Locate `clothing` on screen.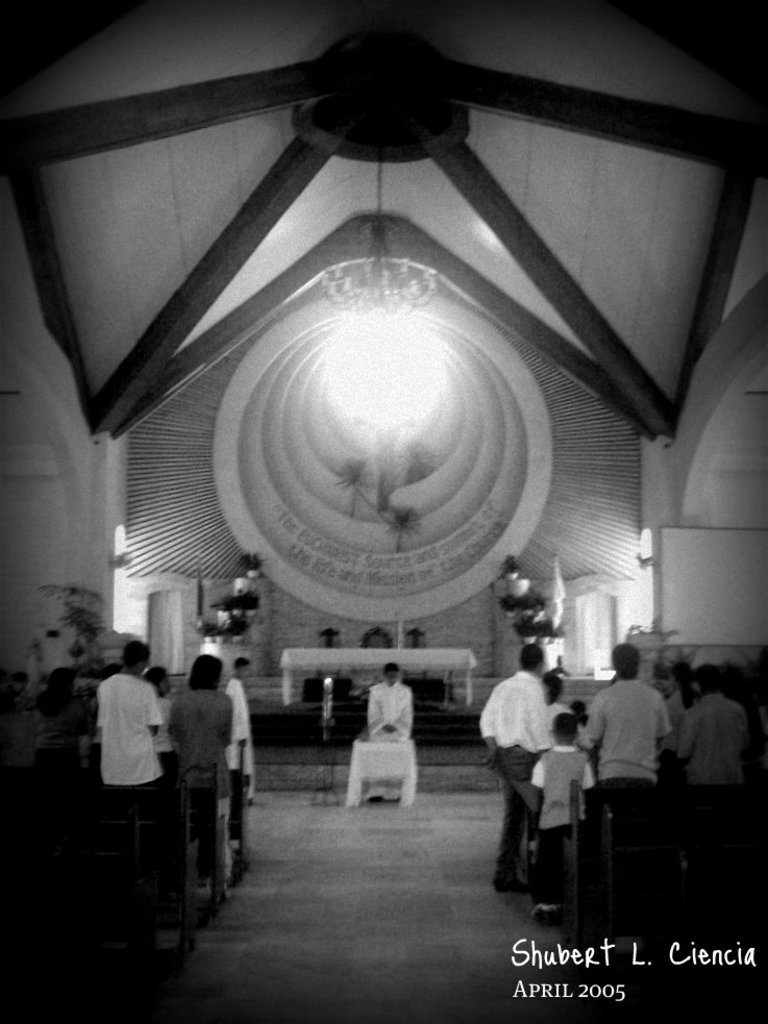
On screen at detection(88, 669, 158, 903).
